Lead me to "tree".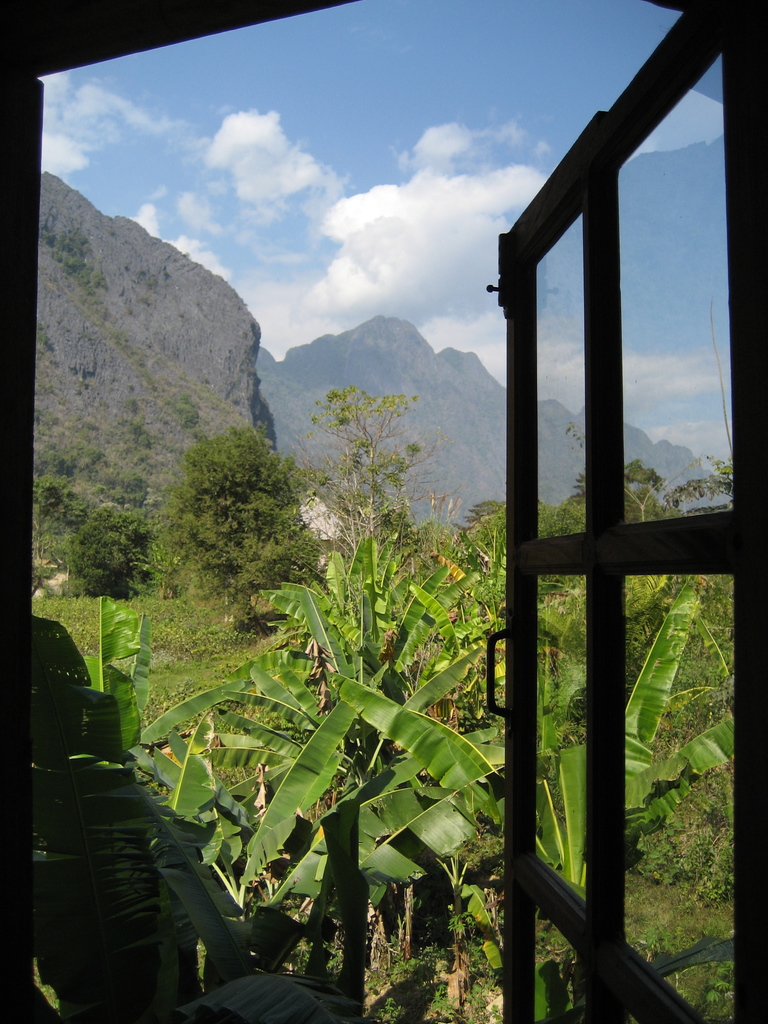
Lead to <region>170, 422, 329, 623</region>.
